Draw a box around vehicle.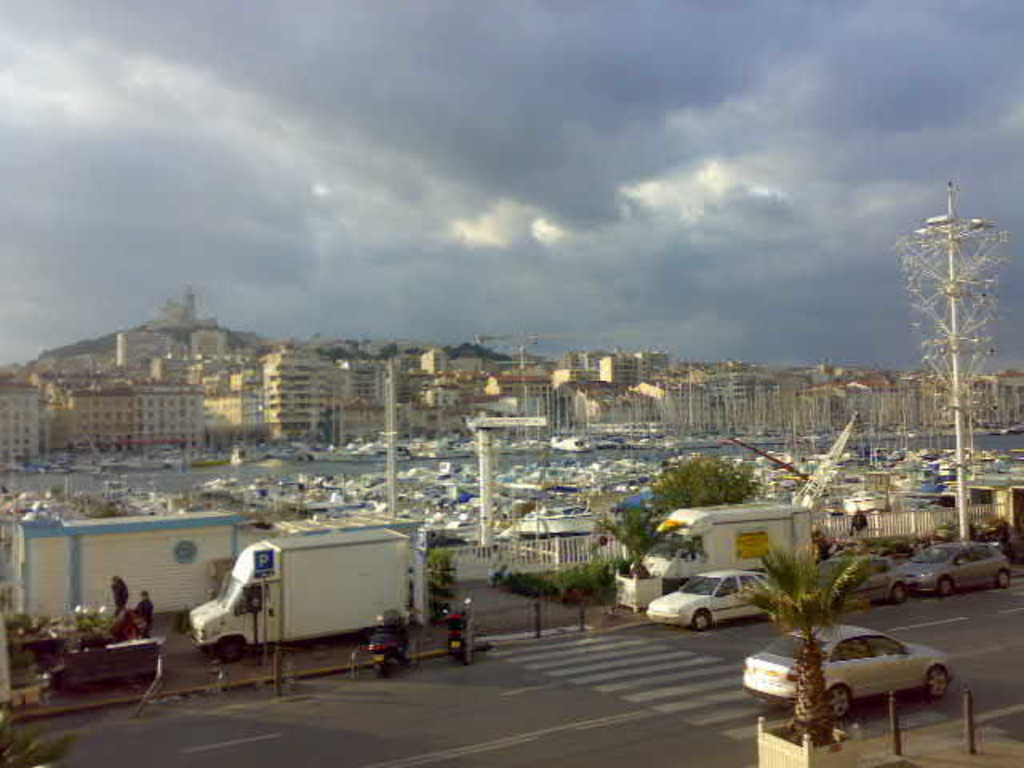
[902, 541, 1014, 592].
